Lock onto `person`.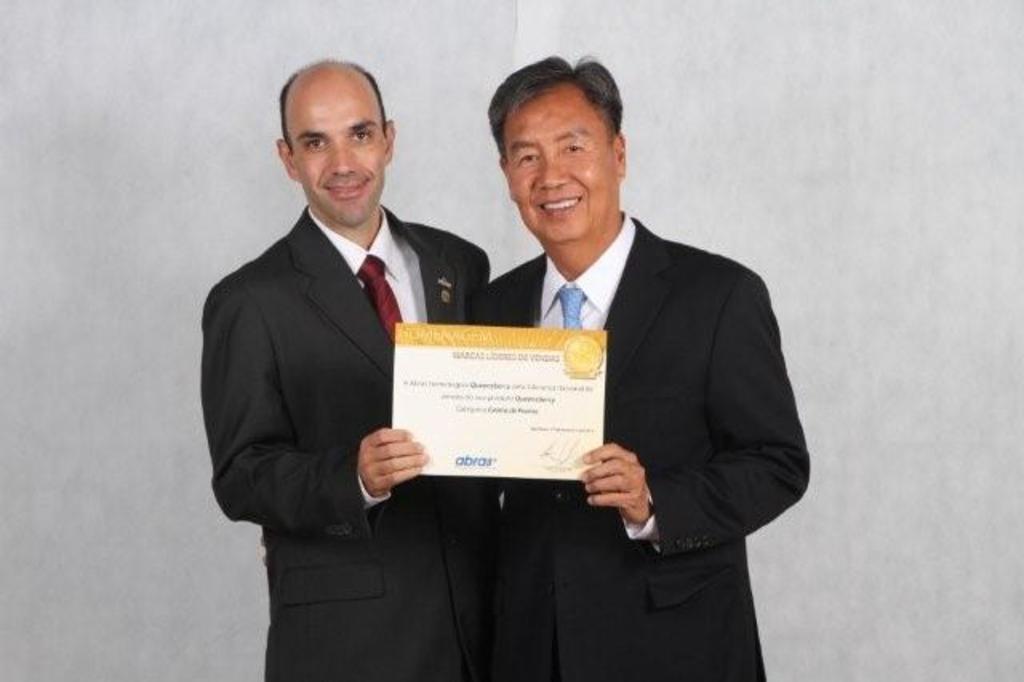
Locked: bbox=[469, 51, 814, 680].
